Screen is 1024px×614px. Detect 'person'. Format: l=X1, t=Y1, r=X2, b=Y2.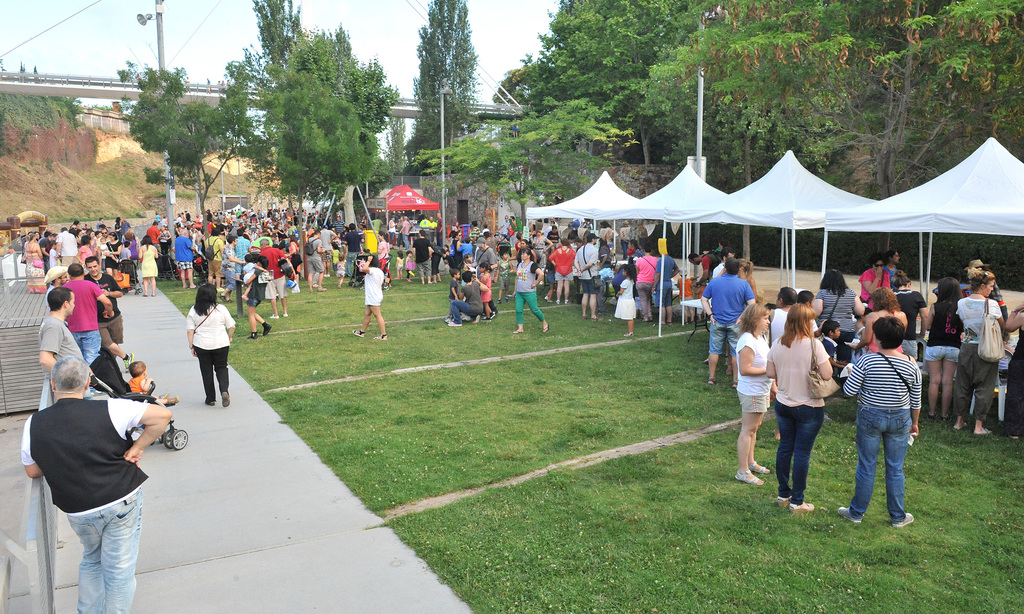
l=810, t=261, r=867, b=365.
